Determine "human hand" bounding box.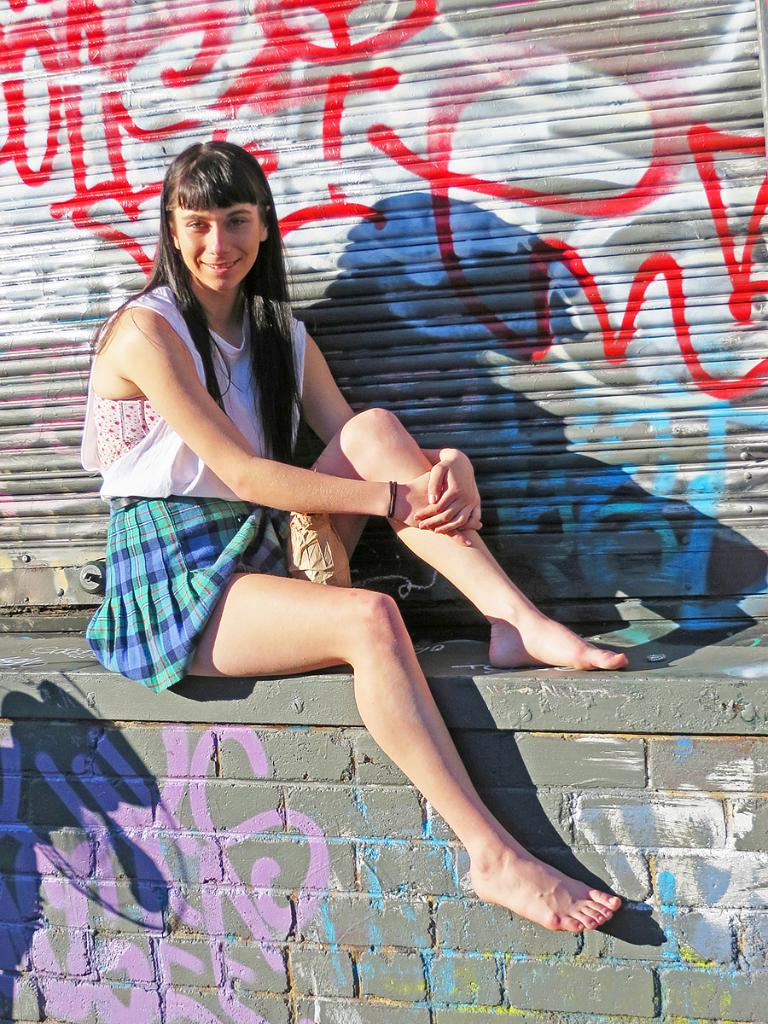
Determined: l=392, t=468, r=486, b=538.
